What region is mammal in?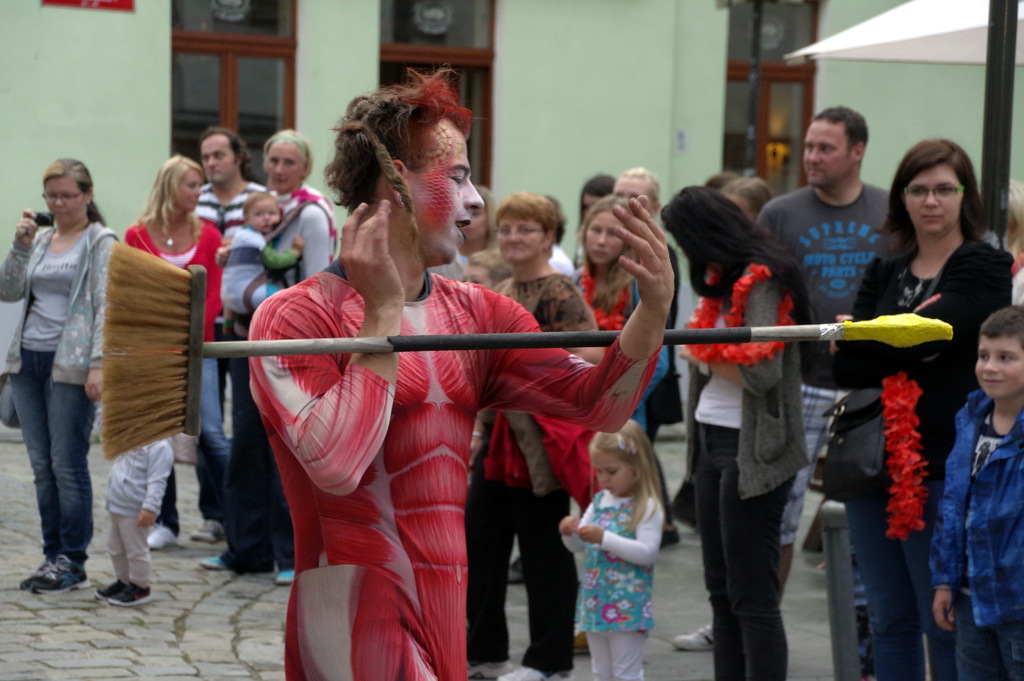
200 125 339 584.
